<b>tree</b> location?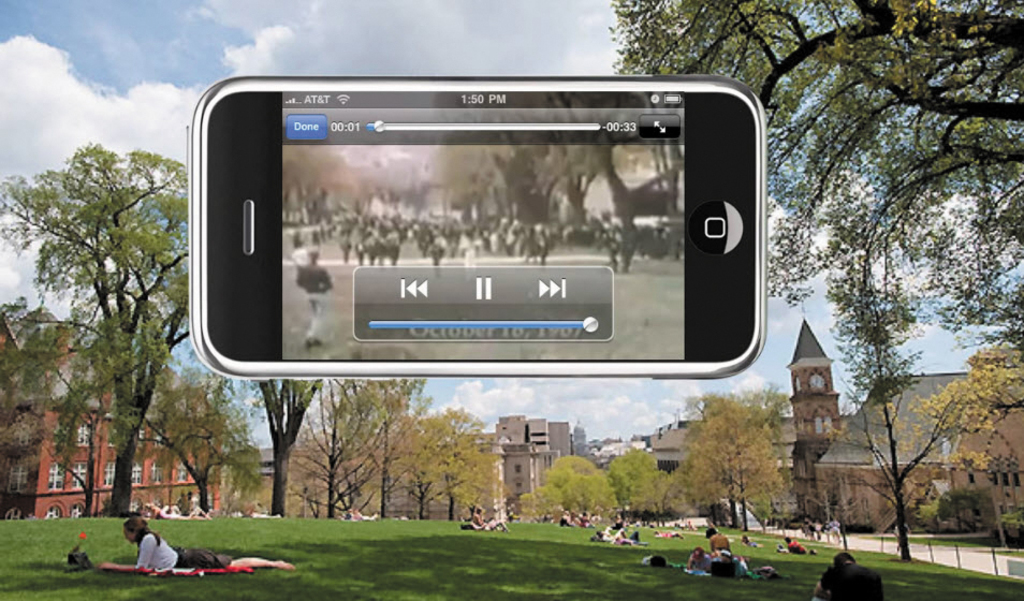
<bbox>426, 114, 637, 241</bbox>
